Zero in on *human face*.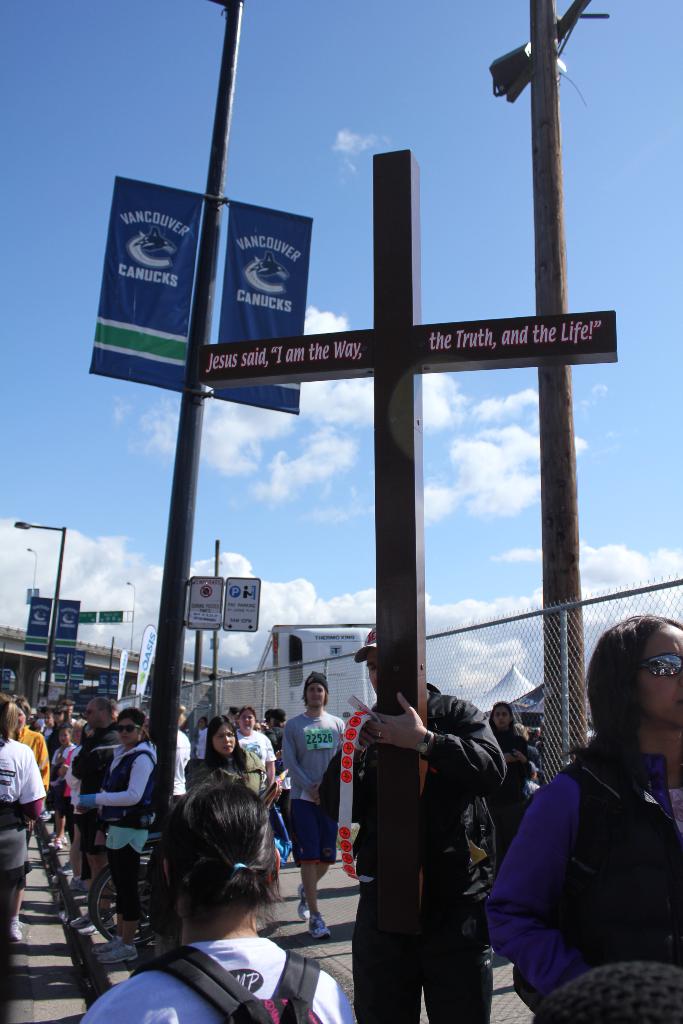
Zeroed in: region(305, 680, 327, 708).
